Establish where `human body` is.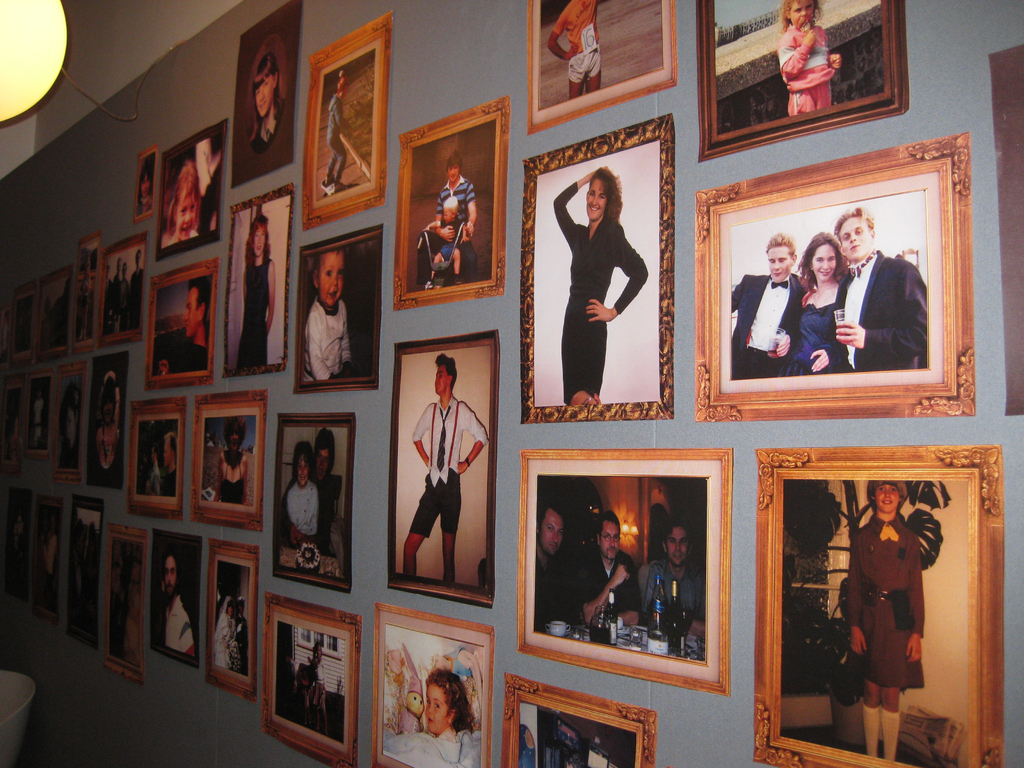
Established at (579,551,644,625).
